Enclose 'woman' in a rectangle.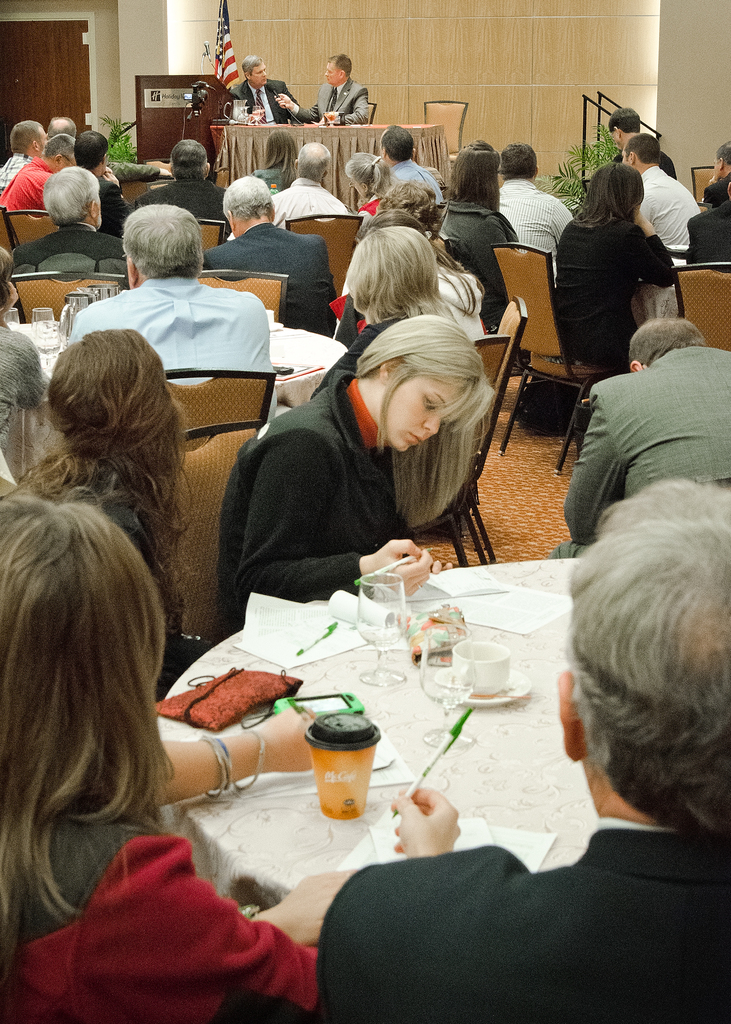
BBox(342, 149, 402, 221).
